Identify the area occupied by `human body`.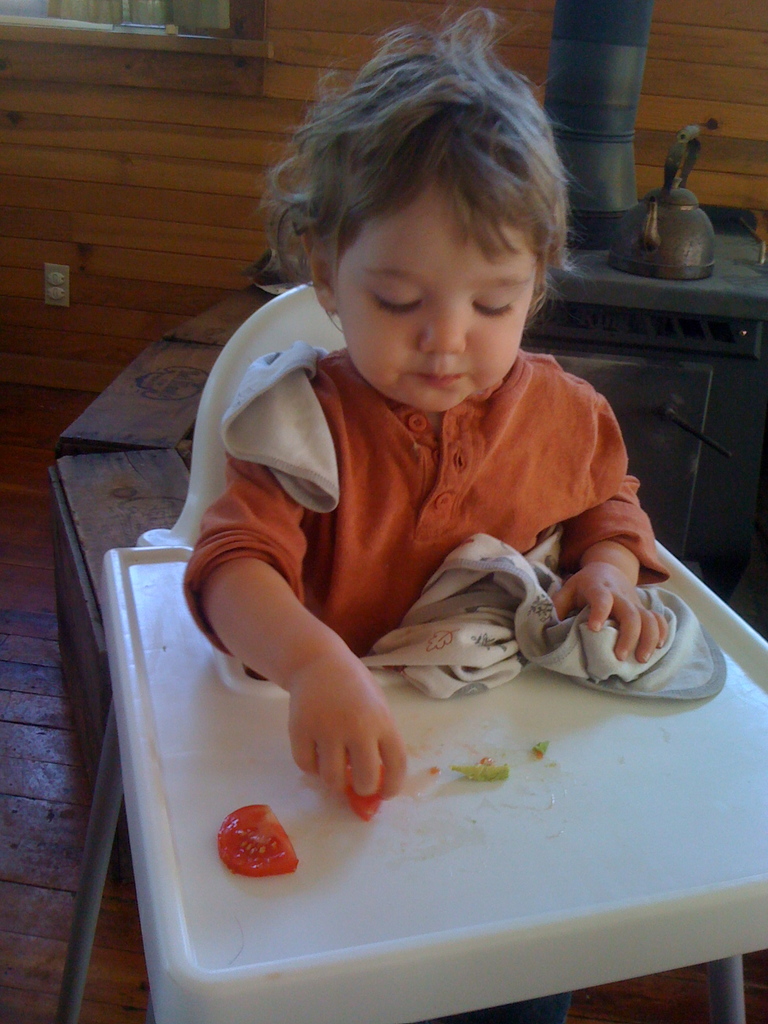
Area: bbox=(182, 2, 671, 794).
